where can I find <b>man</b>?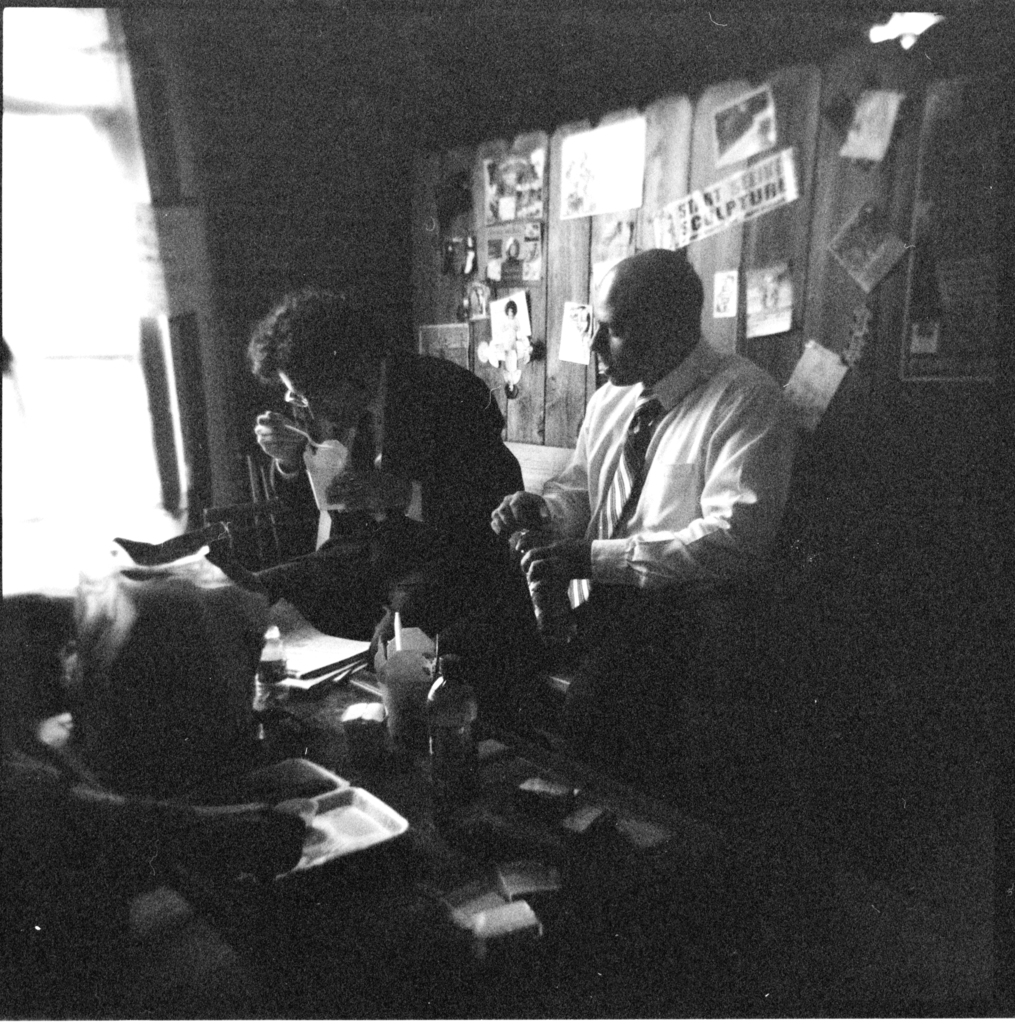
You can find it at rect(197, 284, 512, 697).
